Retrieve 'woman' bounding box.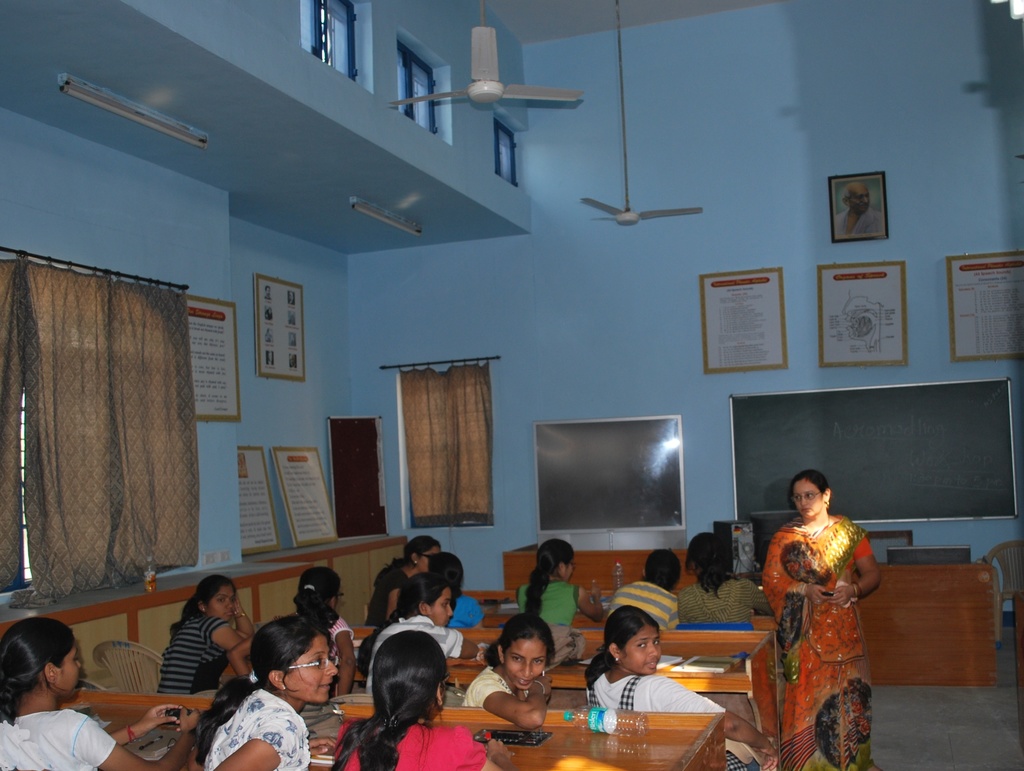
Bounding box: <bbox>751, 470, 878, 743</bbox>.
